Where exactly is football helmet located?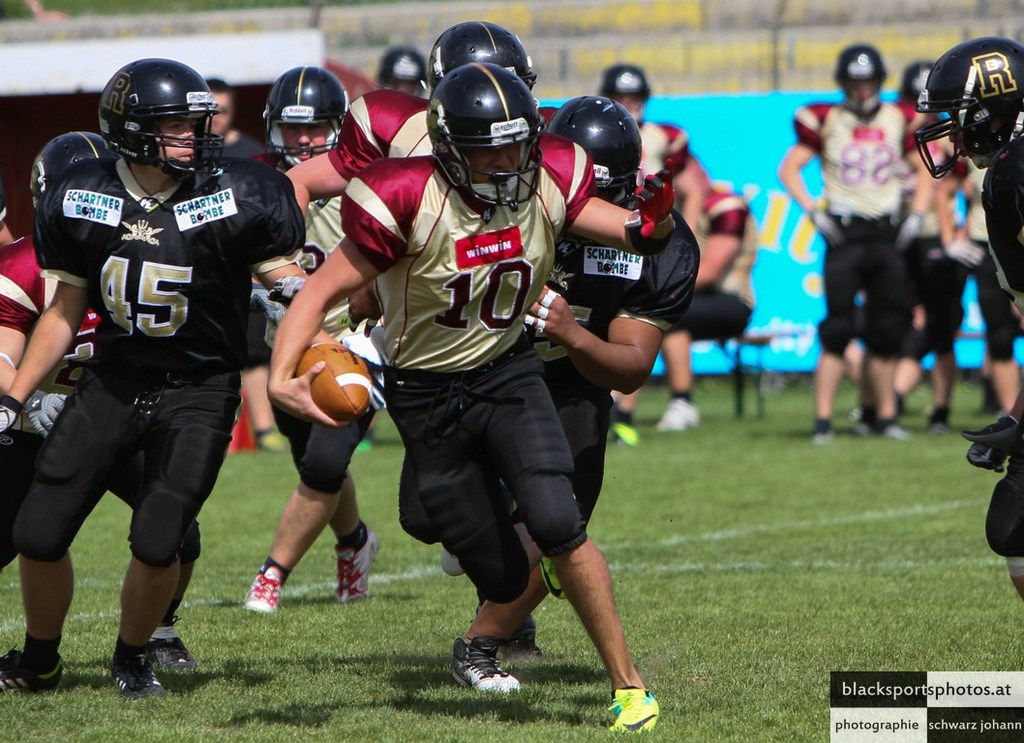
Its bounding box is Rect(419, 66, 551, 232).
